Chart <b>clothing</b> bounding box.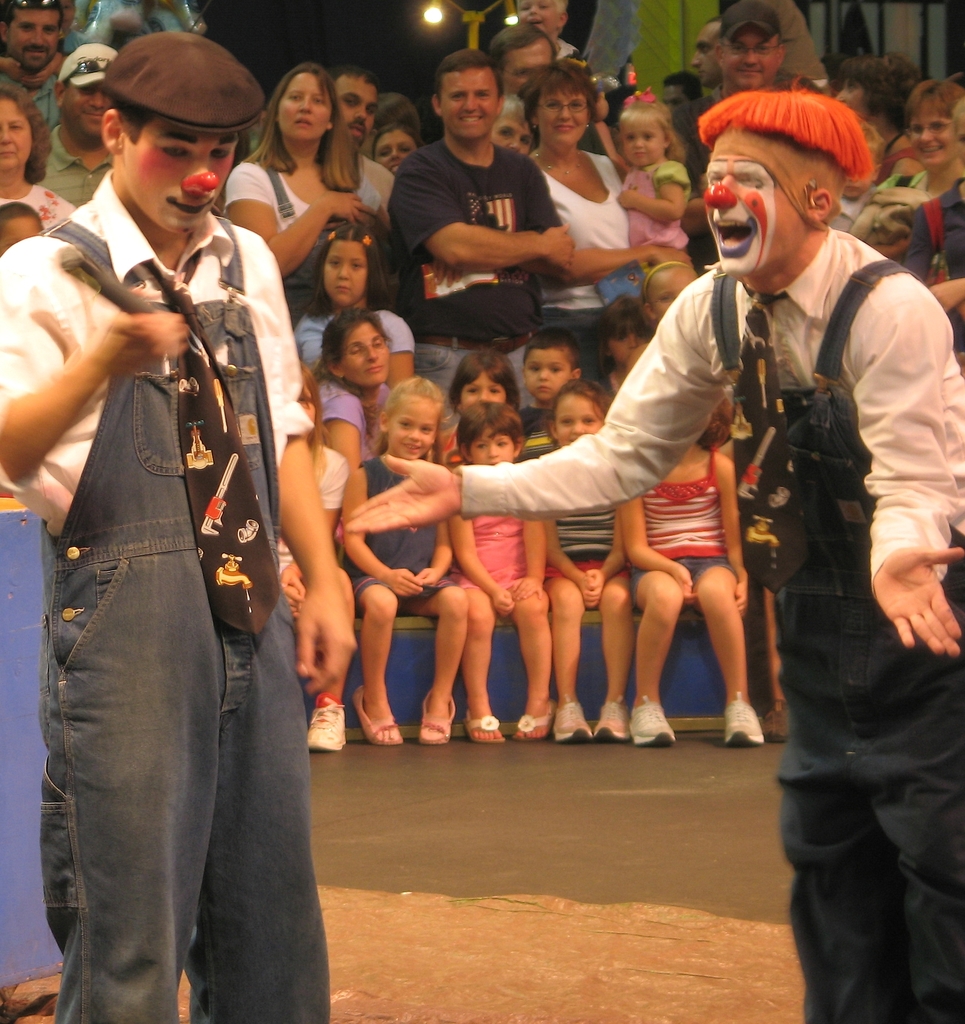
Charted: (left=0, top=173, right=310, bottom=1023).
